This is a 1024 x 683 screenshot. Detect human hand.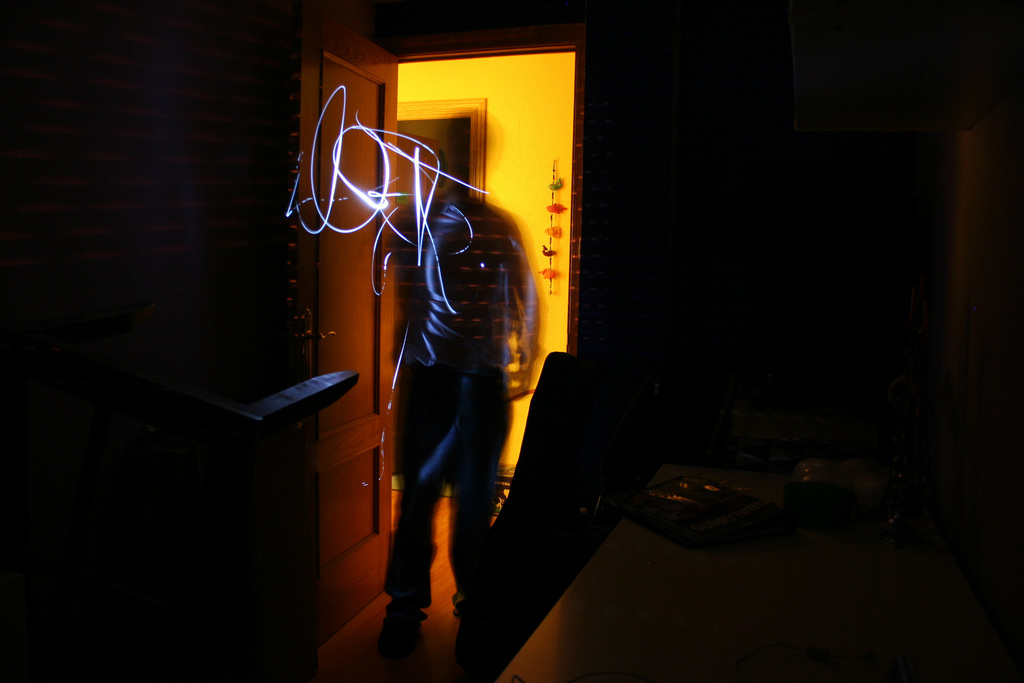
Rect(507, 353, 531, 399).
